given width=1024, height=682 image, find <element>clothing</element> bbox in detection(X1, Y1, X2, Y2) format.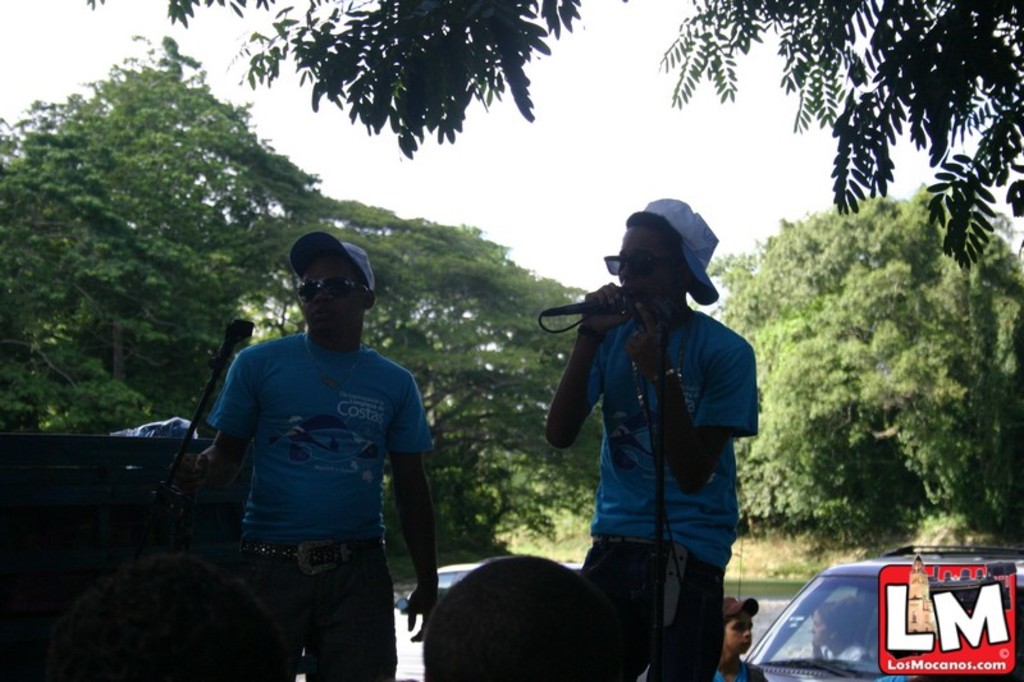
detection(791, 641, 860, 668).
